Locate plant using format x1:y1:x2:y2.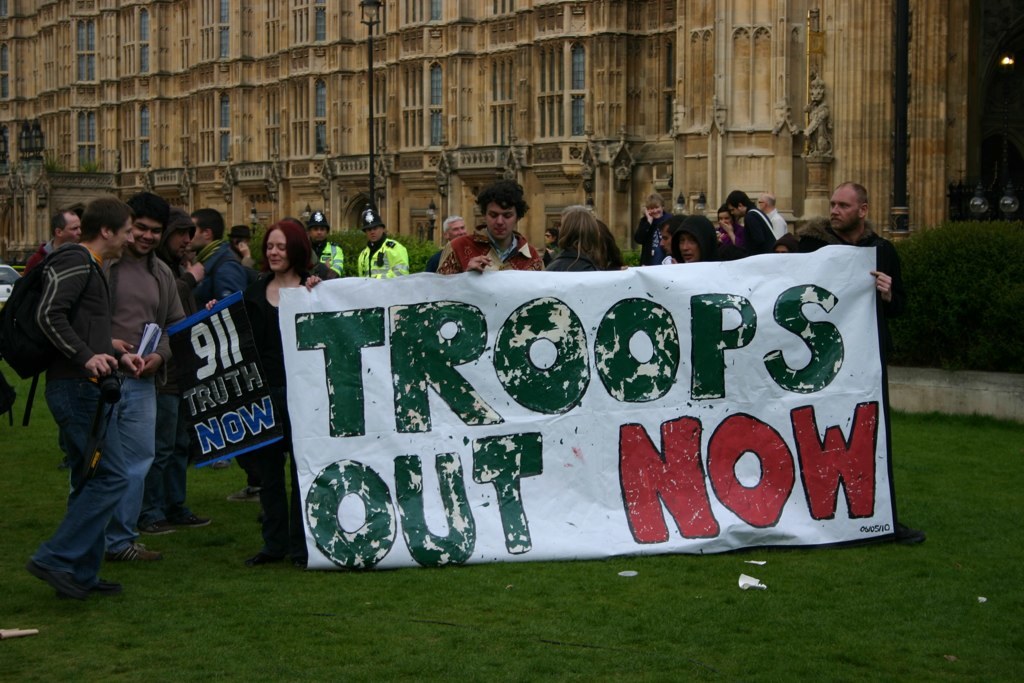
7:259:29:276.
